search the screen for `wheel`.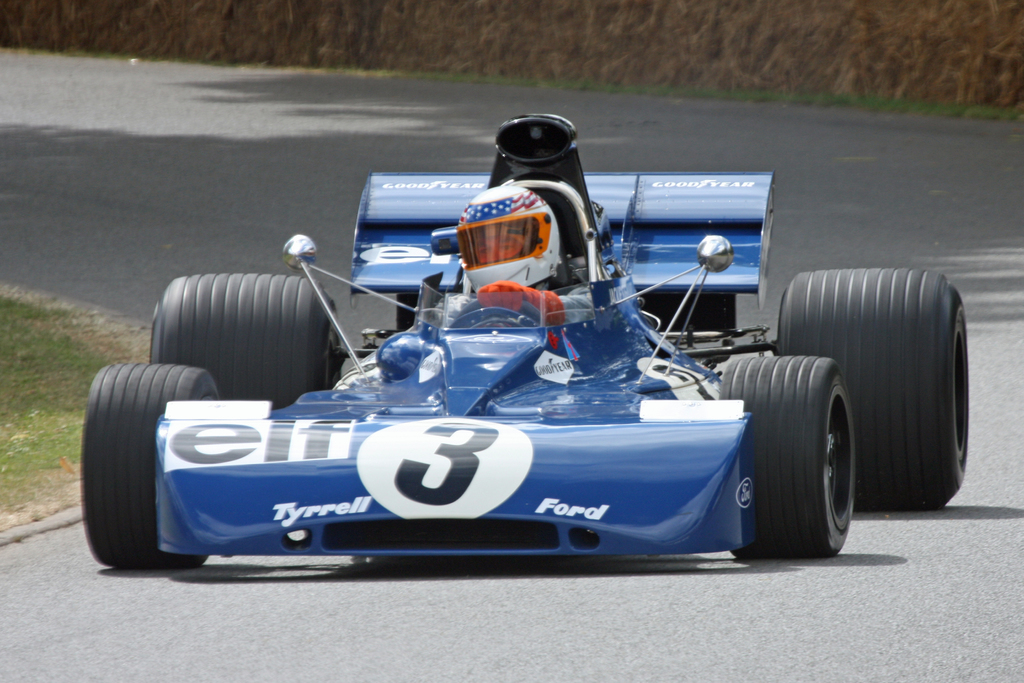
Found at rect(79, 361, 217, 572).
